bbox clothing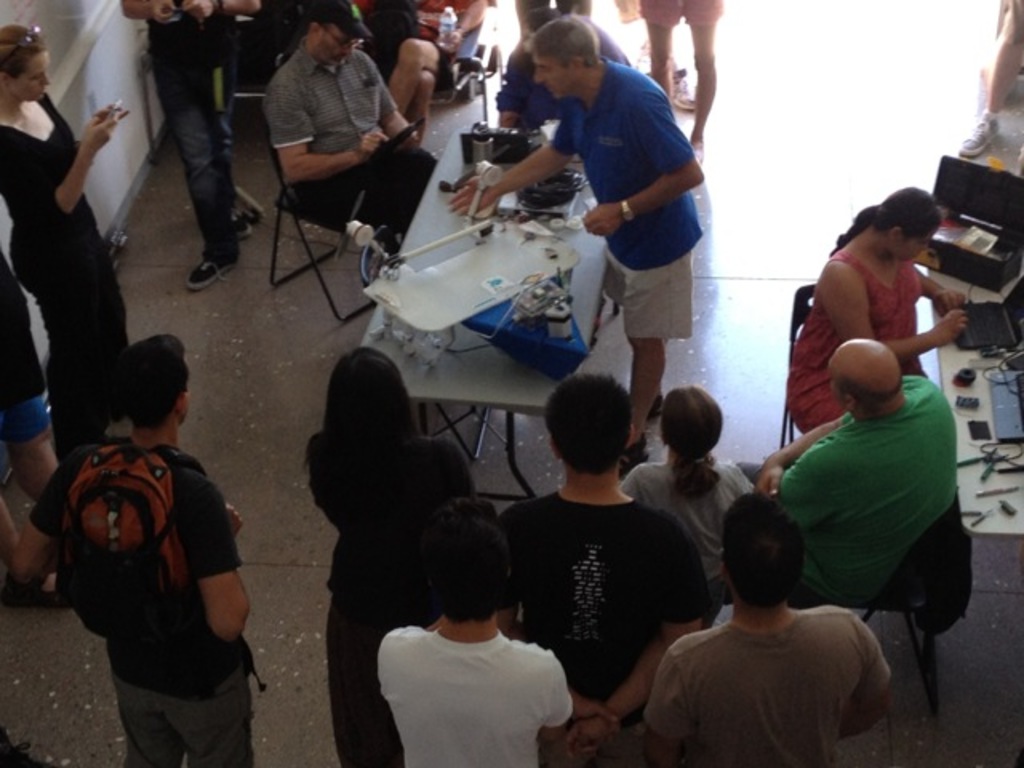
(x1=0, y1=235, x2=58, y2=490)
